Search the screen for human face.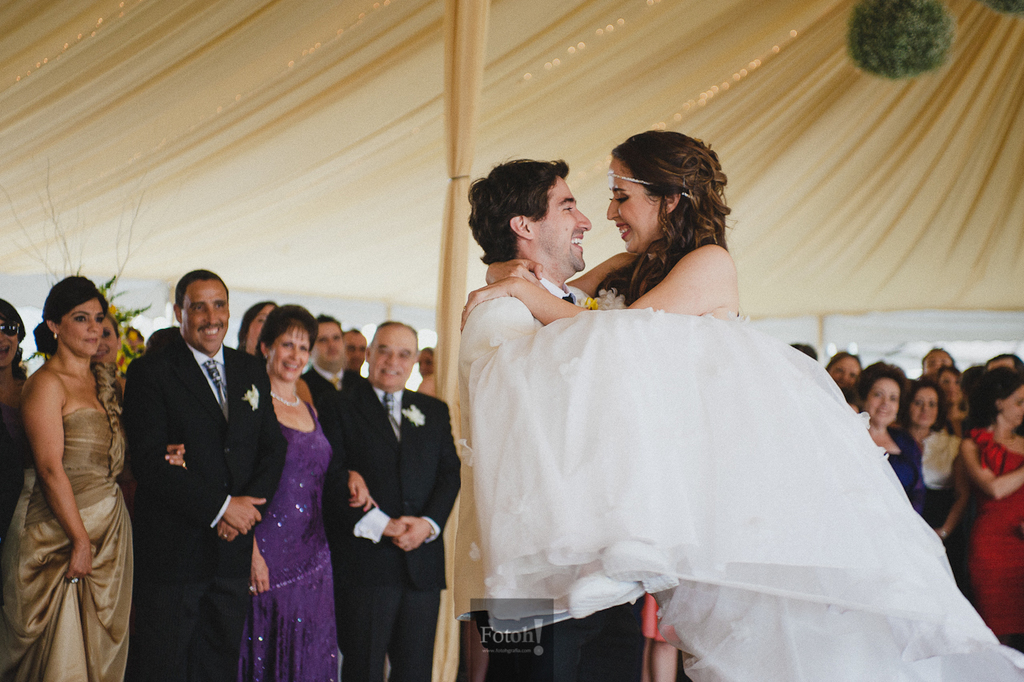
Found at detection(314, 317, 350, 370).
